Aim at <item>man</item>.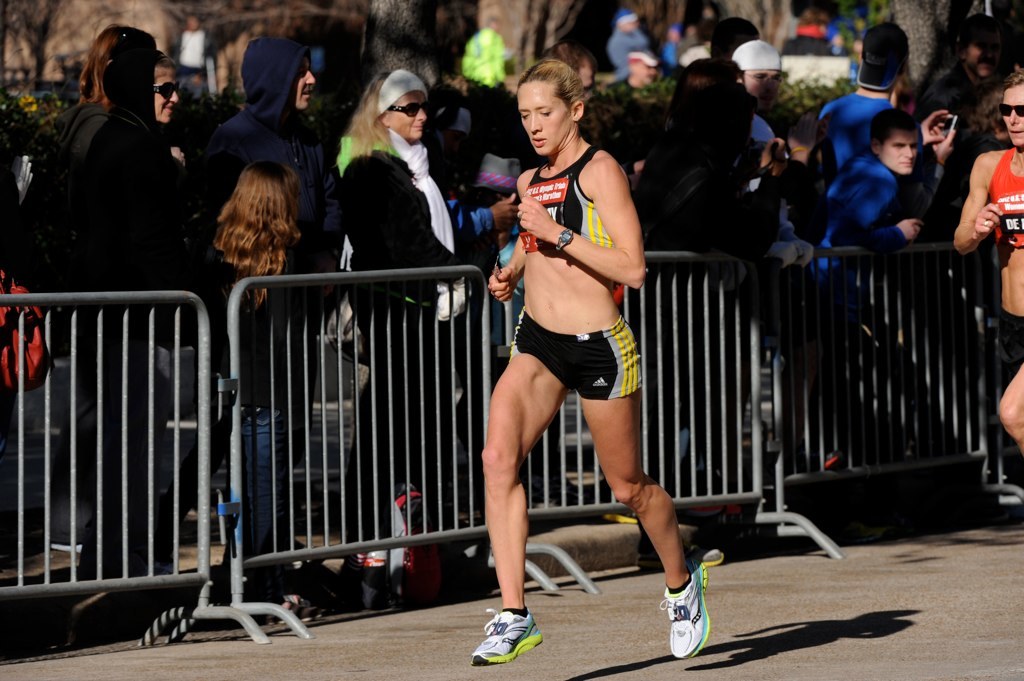
Aimed at {"left": 604, "top": 49, "right": 664, "bottom": 93}.
